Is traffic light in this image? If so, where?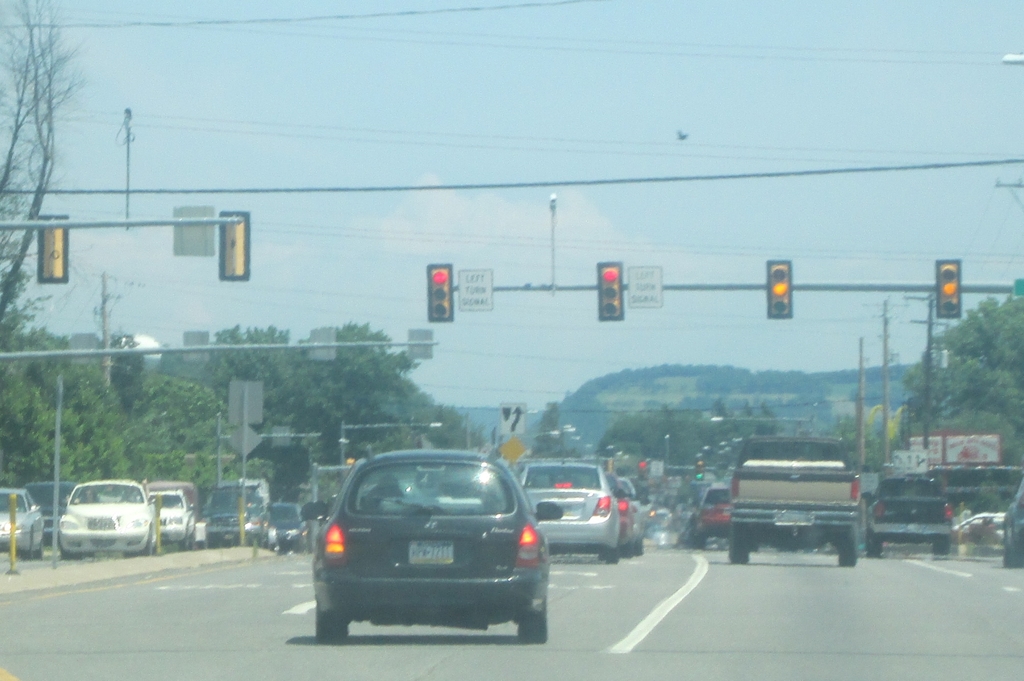
Yes, at l=695, t=460, r=705, b=480.
